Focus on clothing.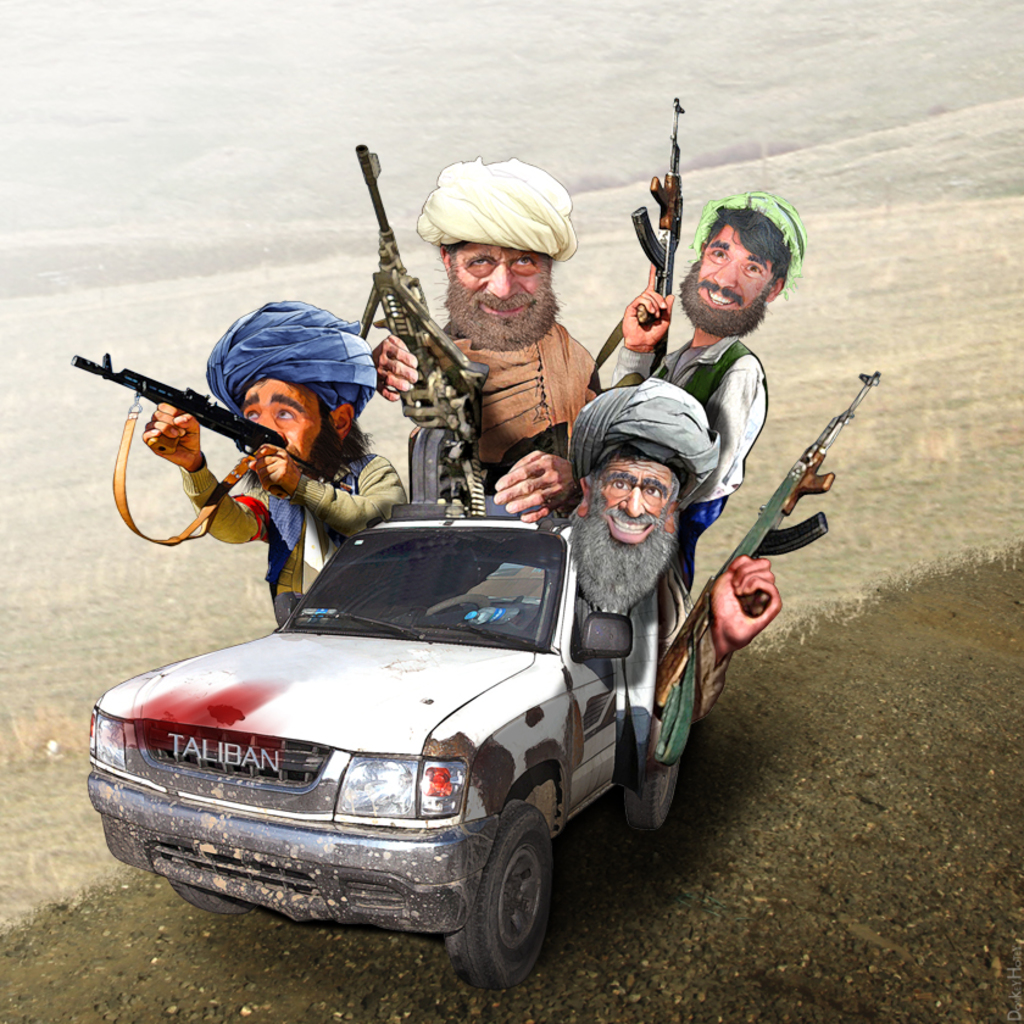
Focused at 624,321,773,590.
